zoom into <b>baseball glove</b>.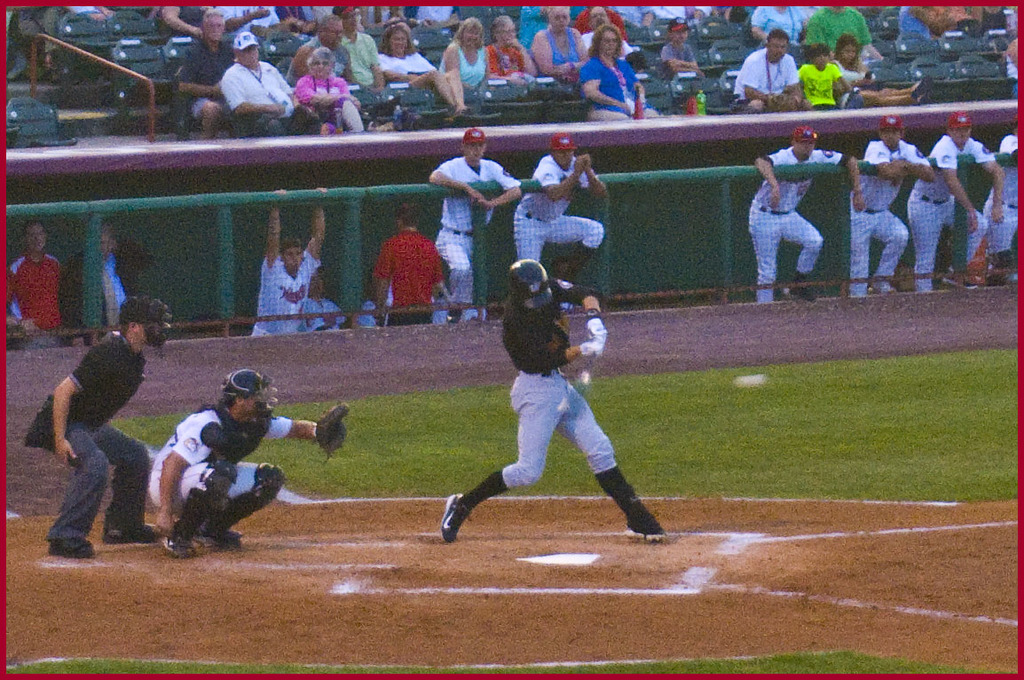
Zoom target: {"x1": 581, "y1": 340, "x2": 601, "y2": 361}.
